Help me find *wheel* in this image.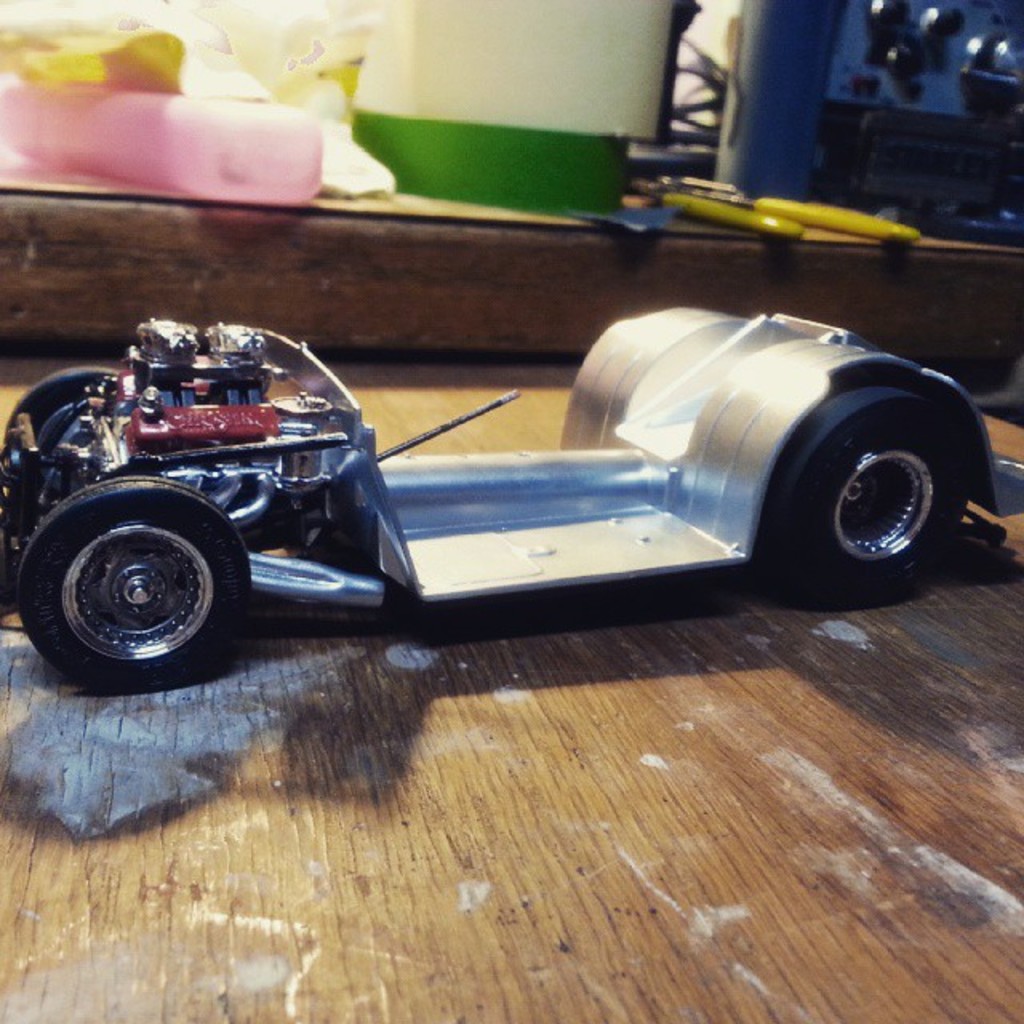
Found it: {"left": 2, "top": 362, "right": 122, "bottom": 474}.
